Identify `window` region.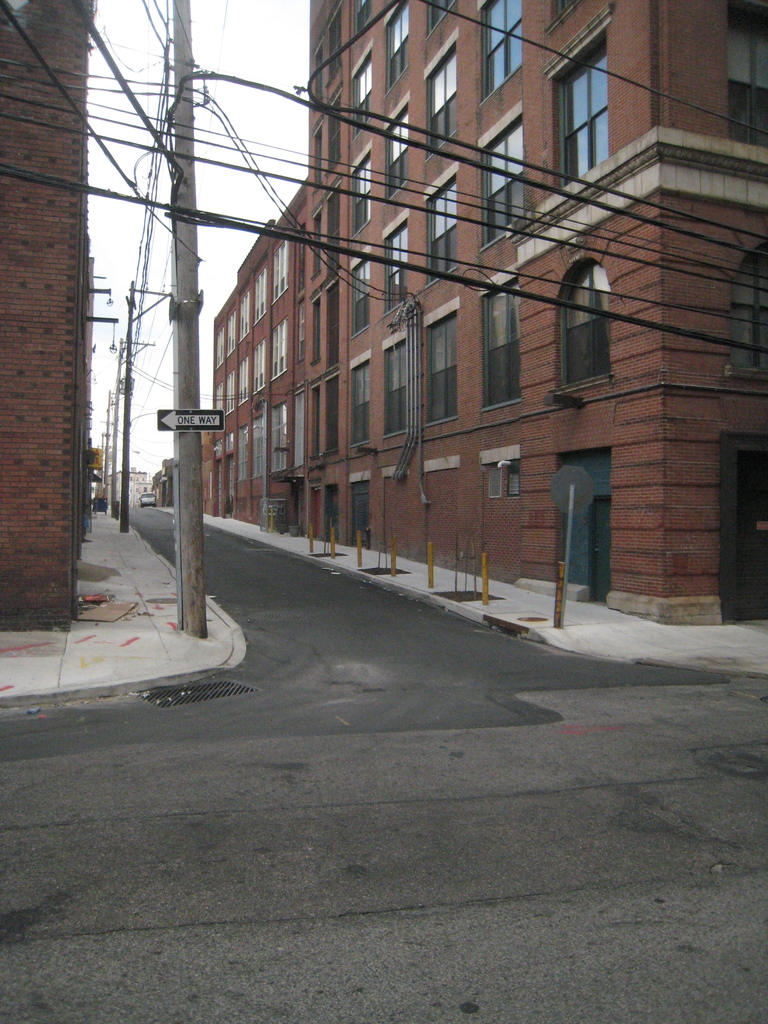
Region: l=480, t=0, r=520, b=95.
